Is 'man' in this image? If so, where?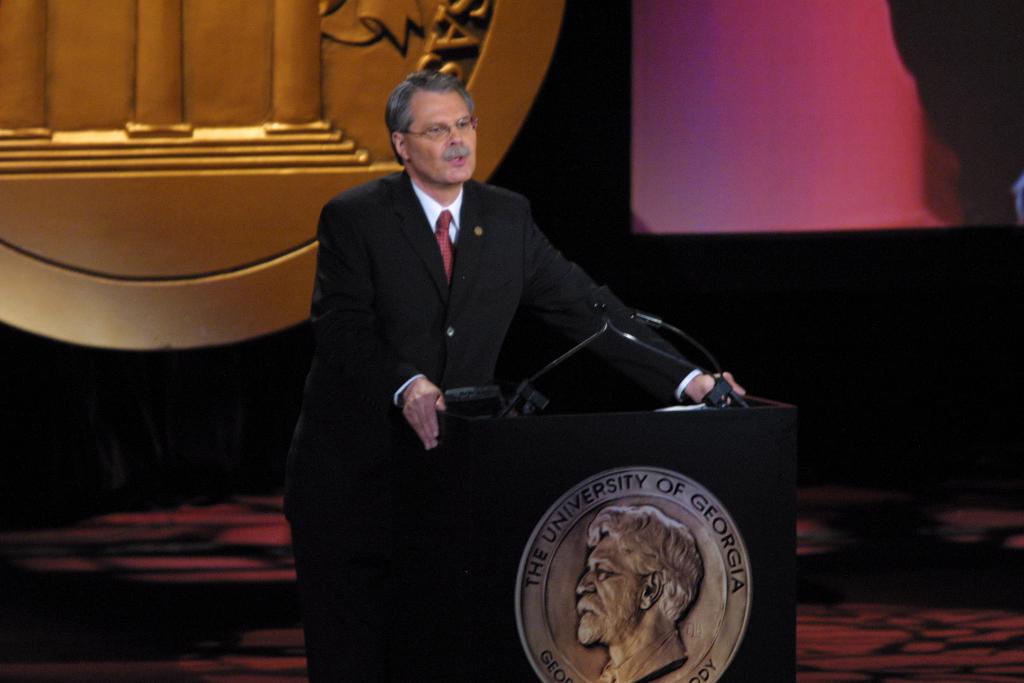
Yes, at {"left": 578, "top": 506, "right": 703, "bottom": 682}.
